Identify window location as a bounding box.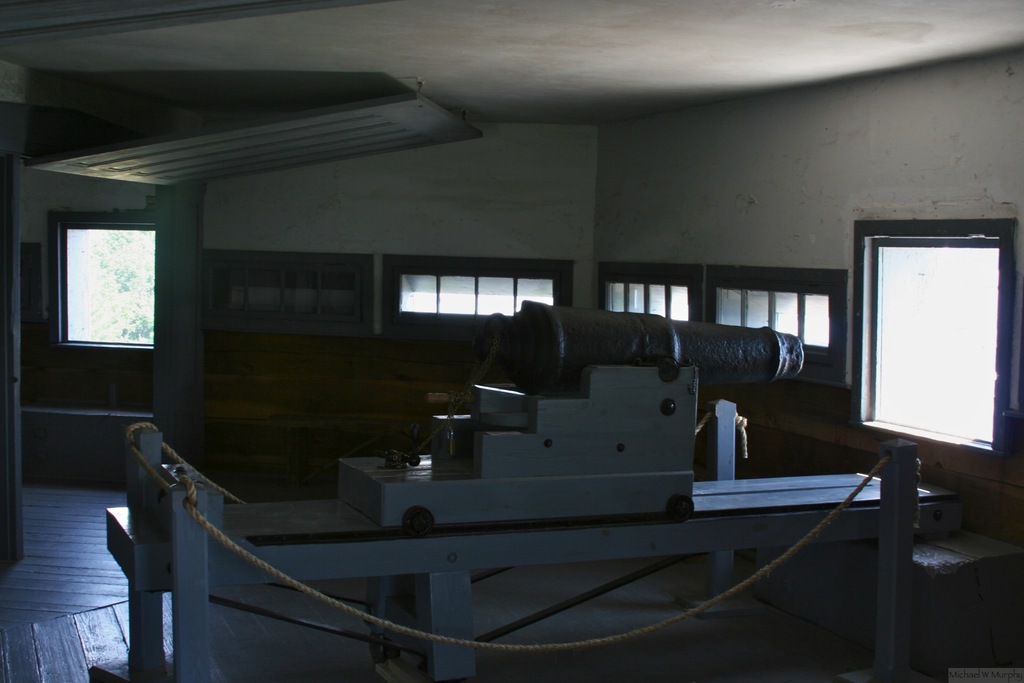
609/284/693/319.
